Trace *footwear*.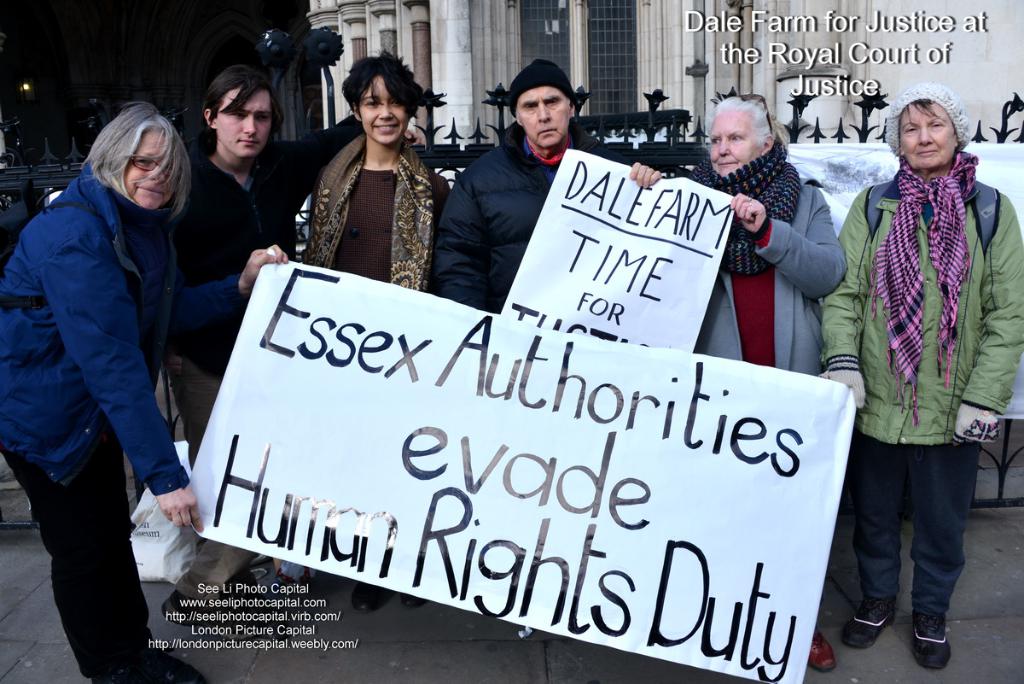
Traced to l=832, t=599, r=899, b=646.
